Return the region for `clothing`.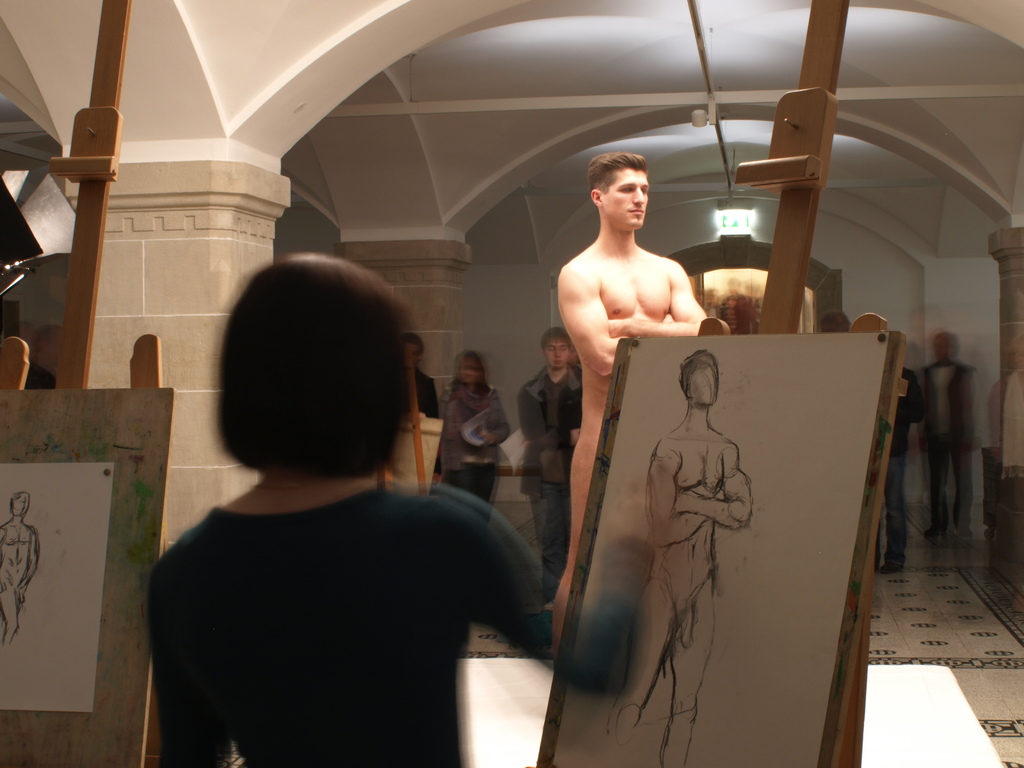
433/369/513/521.
